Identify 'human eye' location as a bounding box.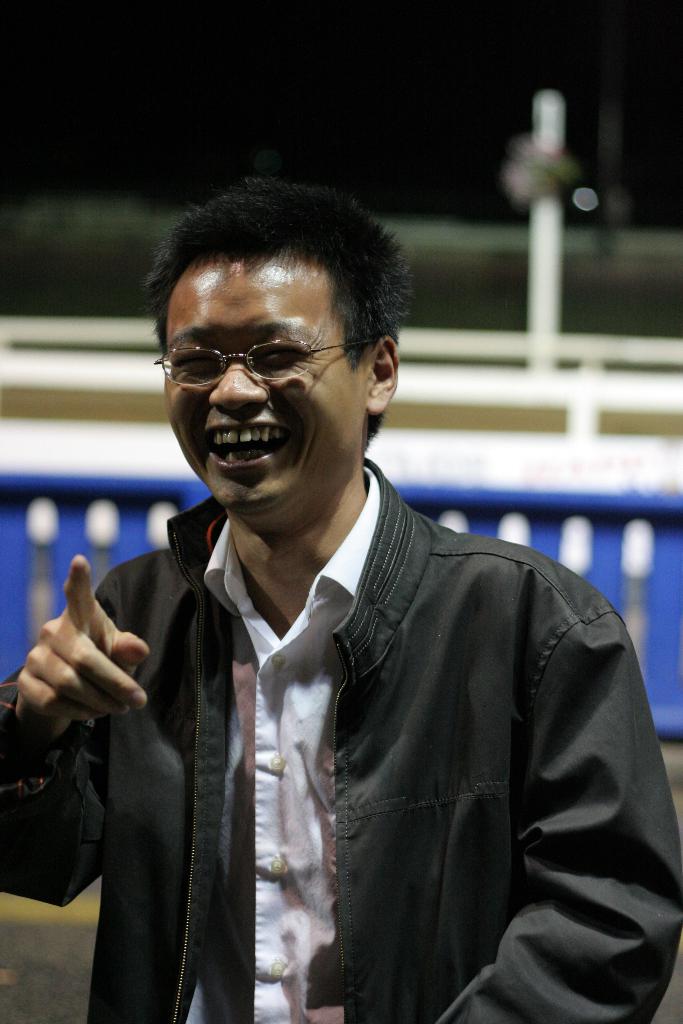
select_region(252, 333, 302, 365).
